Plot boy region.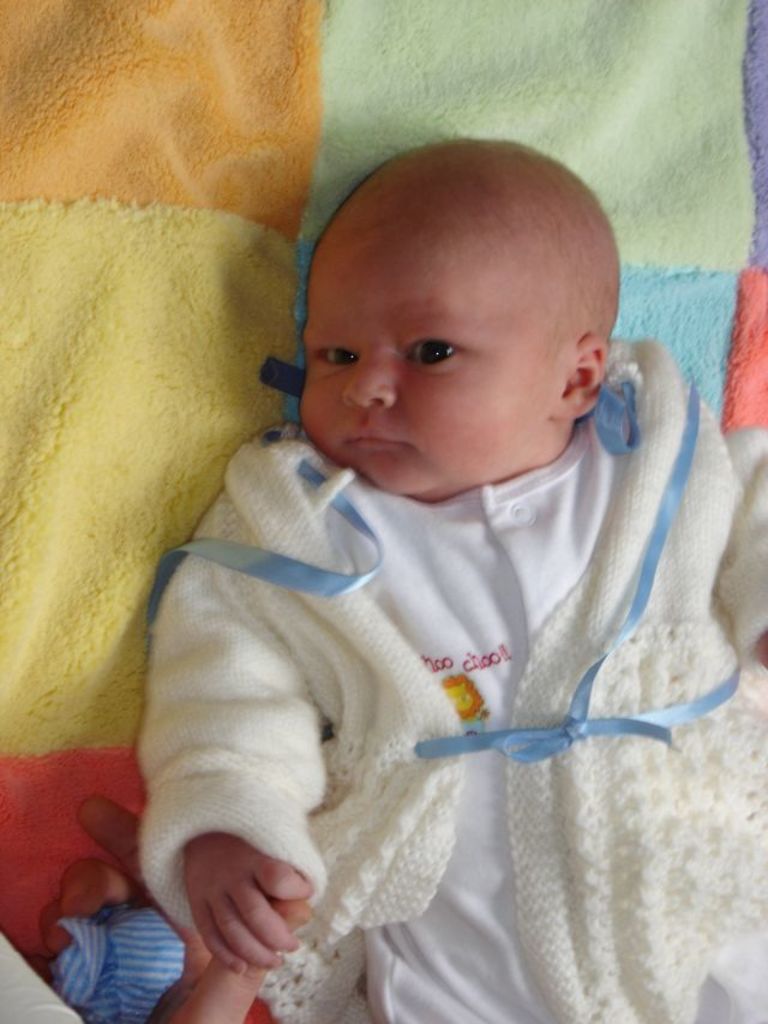
Plotted at box=[136, 132, 767, 1023].
